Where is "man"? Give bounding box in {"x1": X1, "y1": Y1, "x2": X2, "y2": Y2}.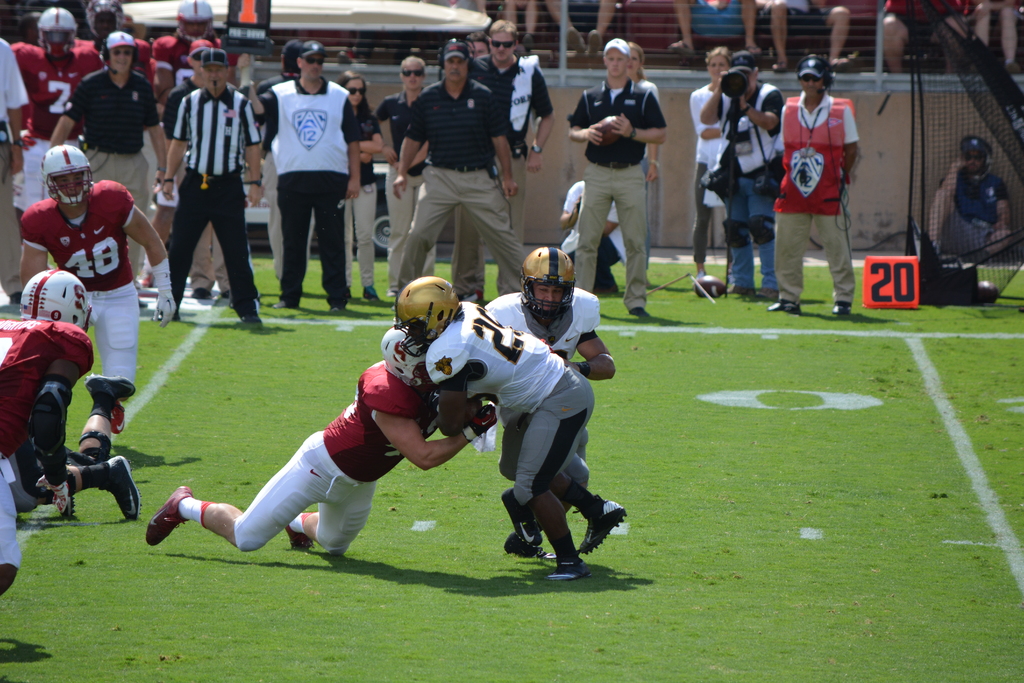
{"x1": 451, "y1": 12, "x2": 561, "y2": 304}.
